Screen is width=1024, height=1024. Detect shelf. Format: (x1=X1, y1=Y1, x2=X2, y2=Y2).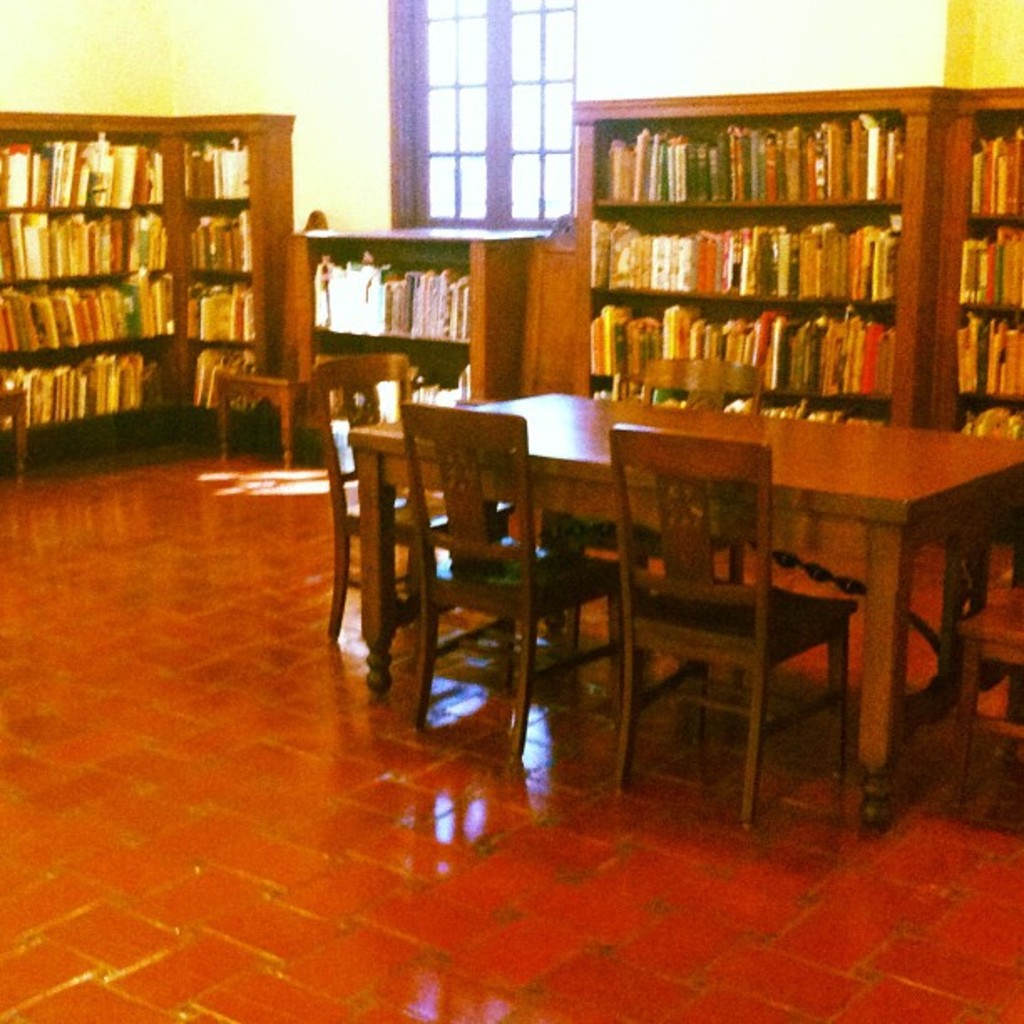
(x1=0, y1=206, x2=187, y2=286).
